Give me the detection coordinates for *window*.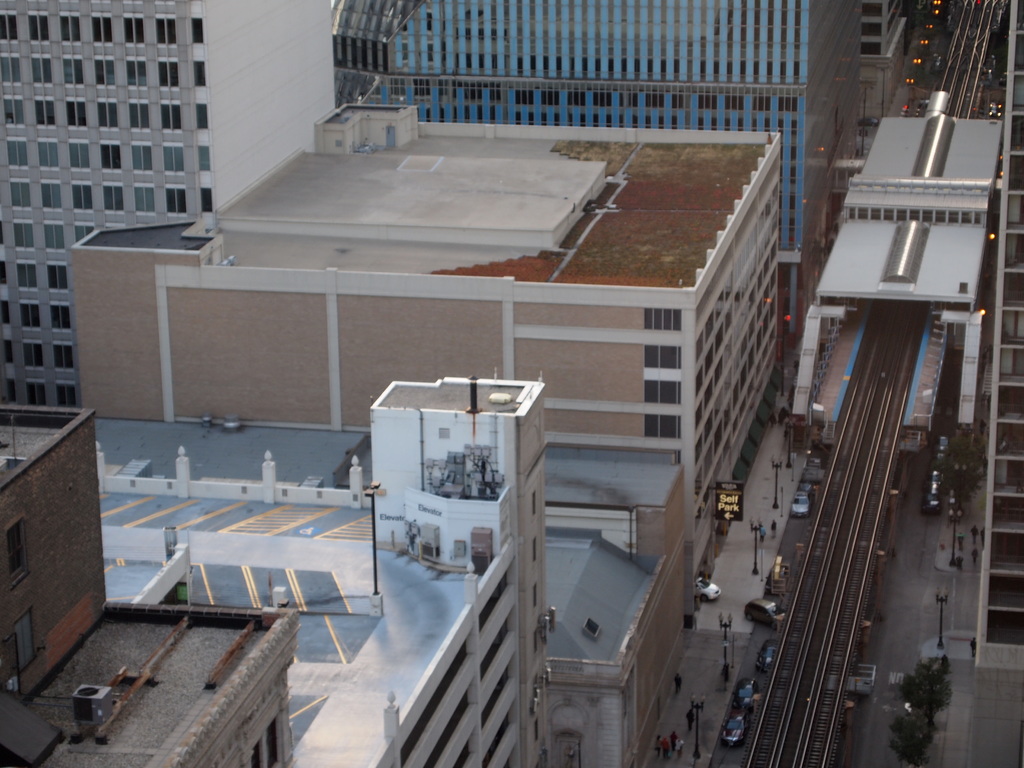
detection(99, 101, 116, 130).
